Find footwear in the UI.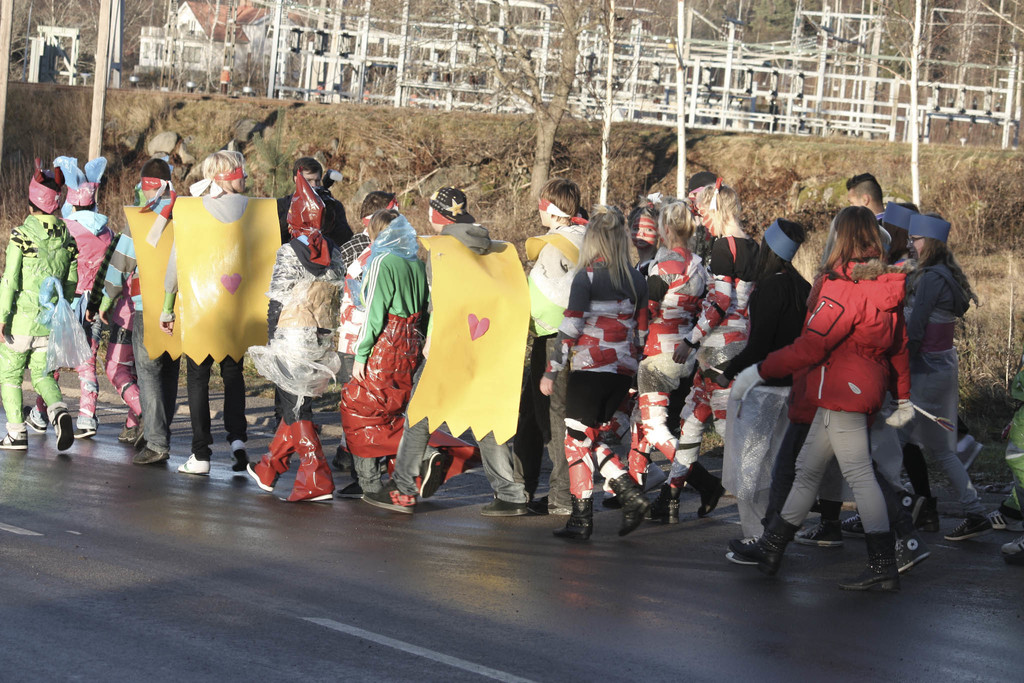
UI element at bbox=[733, 513, 794, 570].
